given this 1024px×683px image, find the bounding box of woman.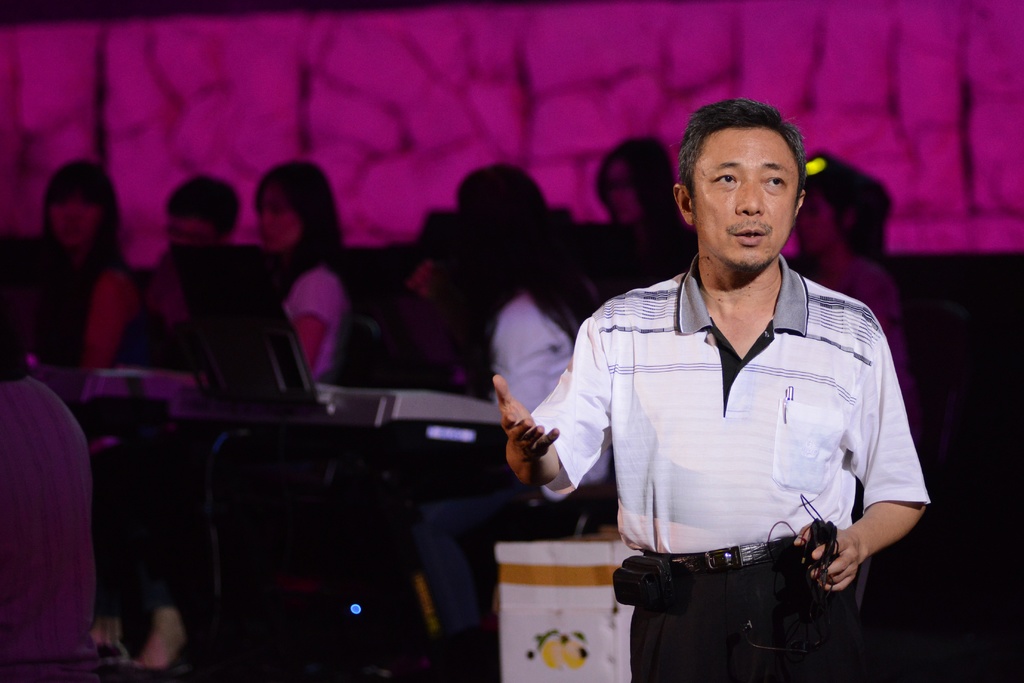
detection(40, 161, 141, 370).
